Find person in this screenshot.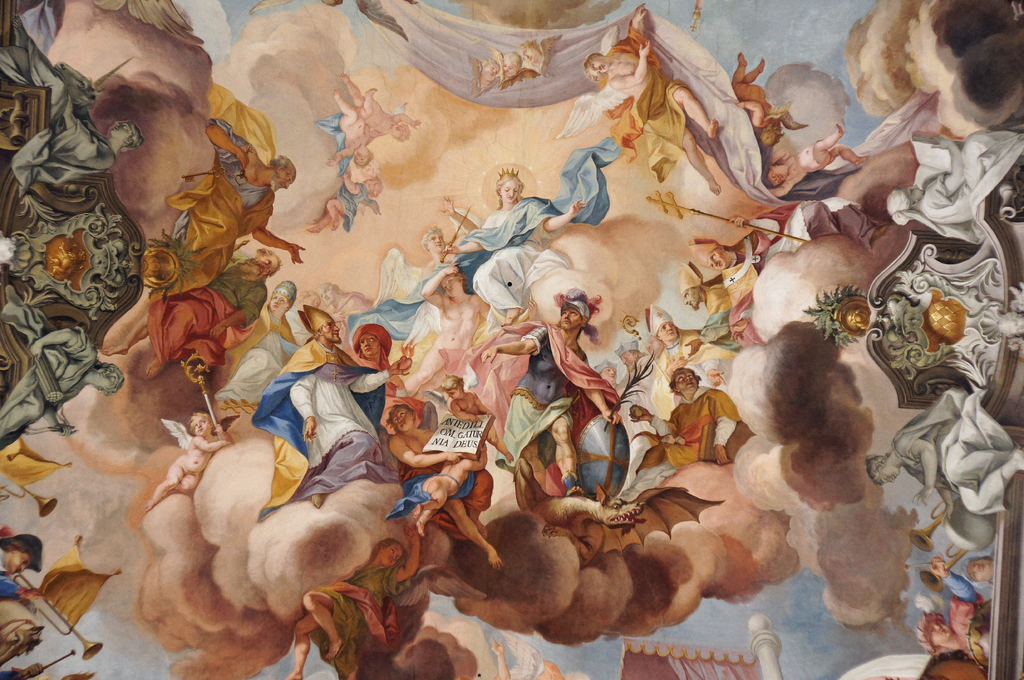
The bounding box for person is pyautogui.locateOnScreen(99, 278, 232, 379).
